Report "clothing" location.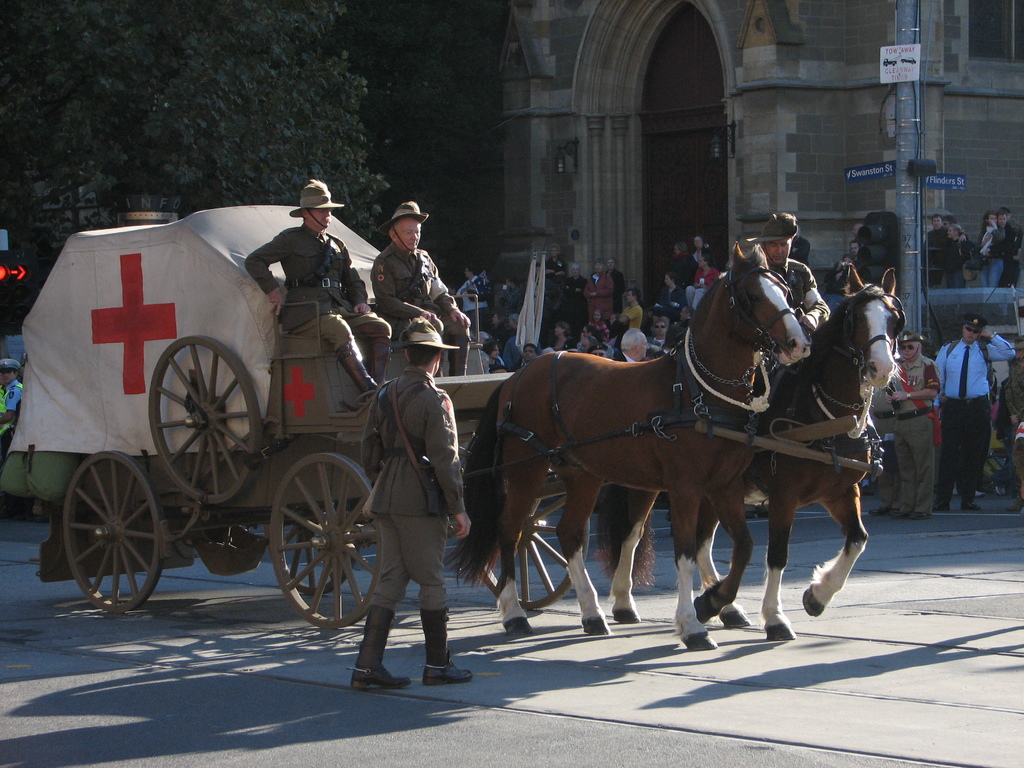
Report: (503,339,544,376).
